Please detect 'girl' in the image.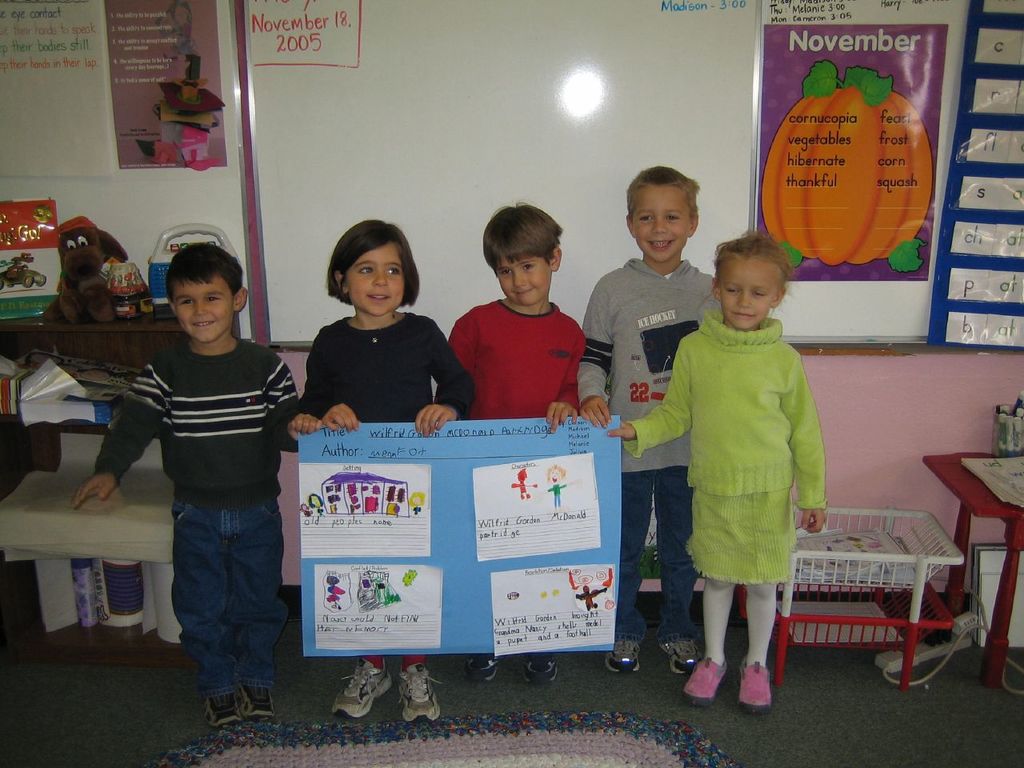
Rect(606, 226, 830, 712).
